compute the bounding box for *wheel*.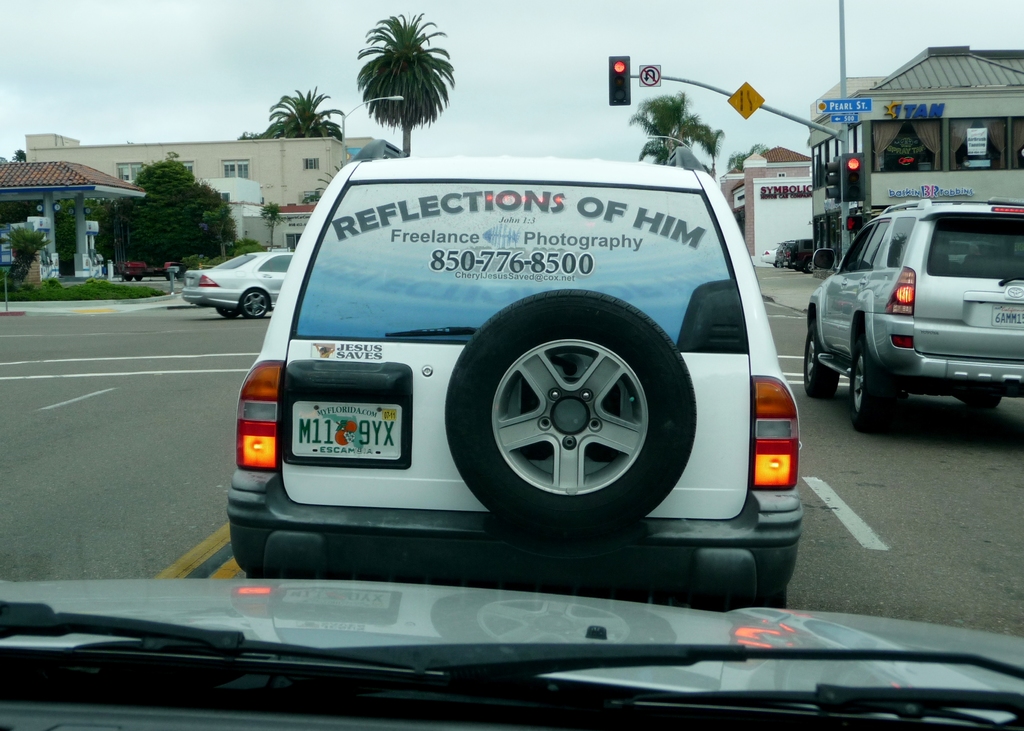
<region>217, 307, 242, 325</region>.
